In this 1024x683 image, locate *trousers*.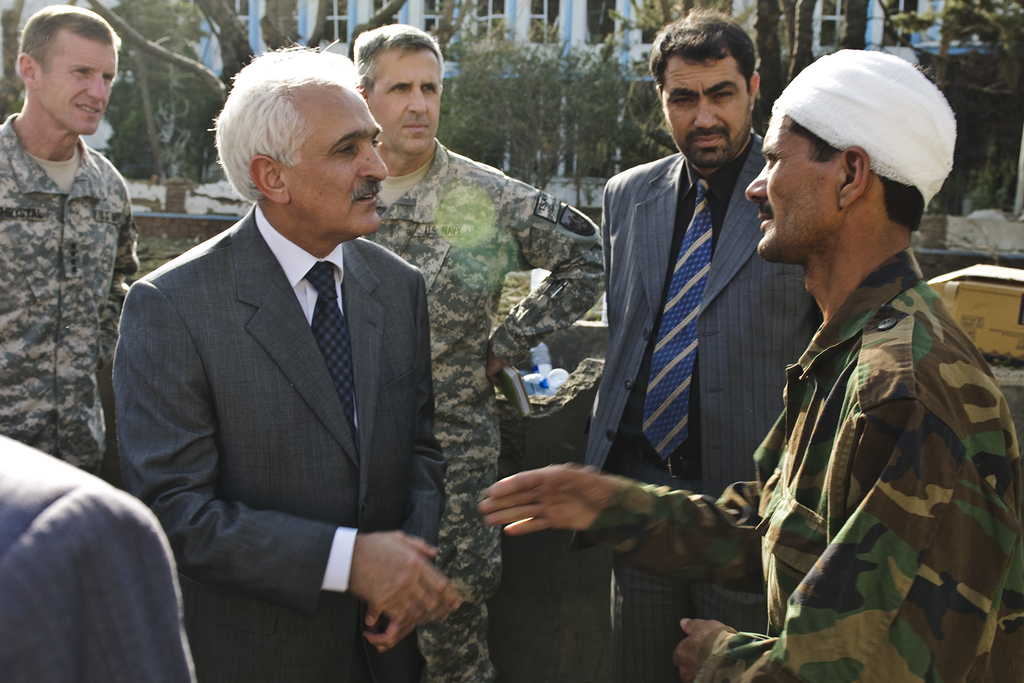
Bounding box: (604,464,772,682).
